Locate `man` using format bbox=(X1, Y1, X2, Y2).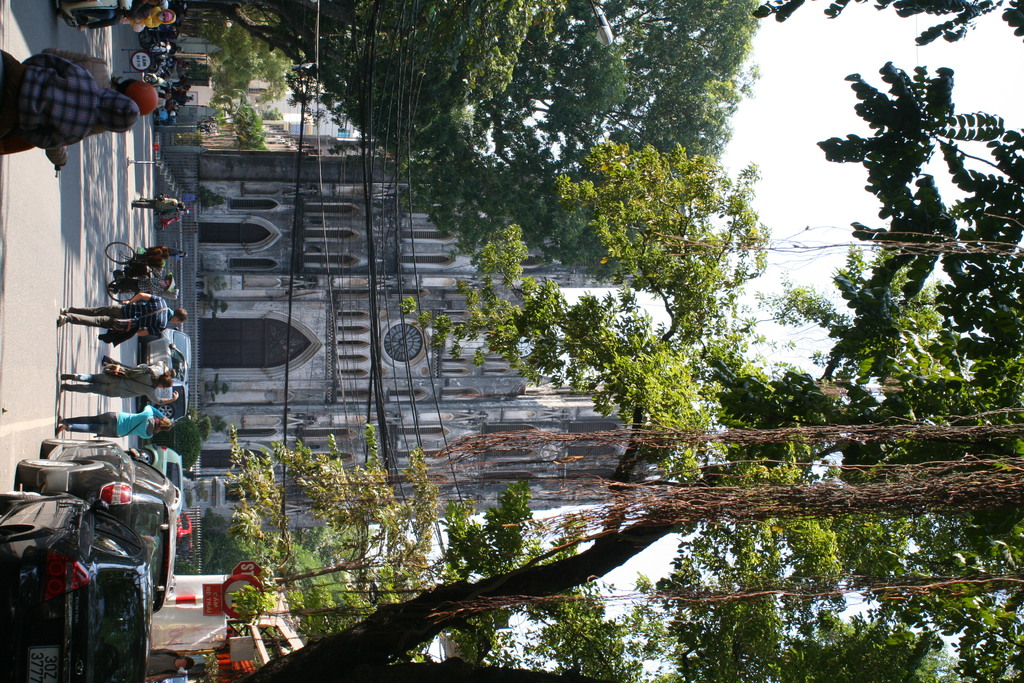
bbox=(154, 90, 175, 108).
